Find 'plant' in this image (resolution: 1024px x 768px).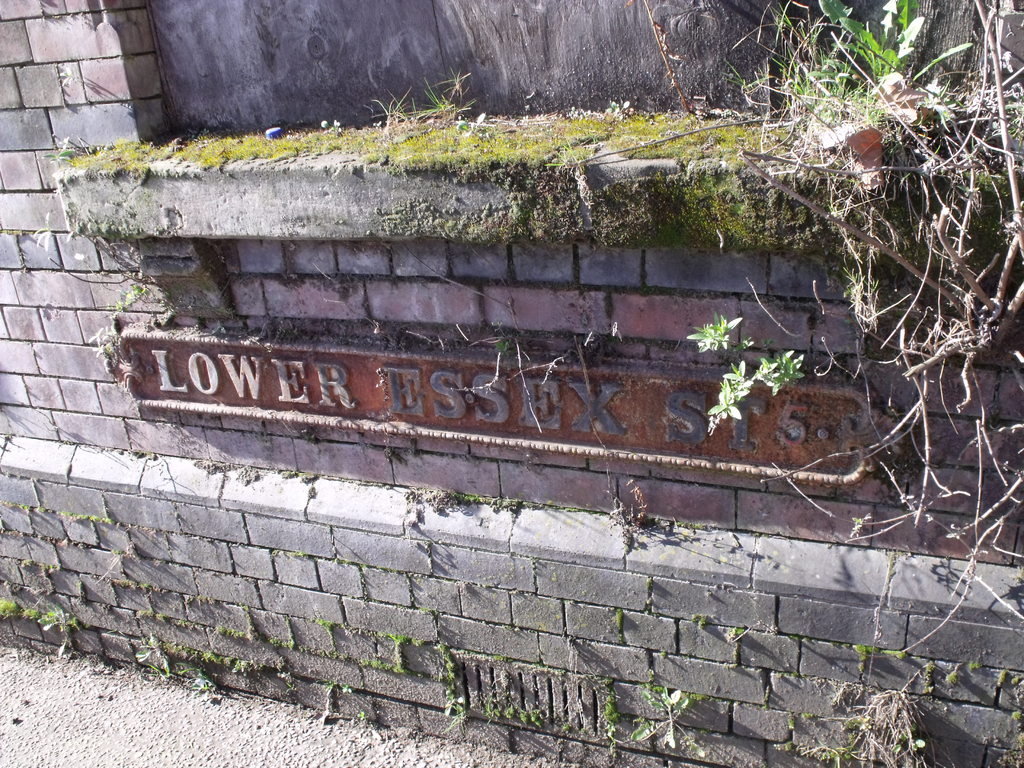
303 621 355 664.
